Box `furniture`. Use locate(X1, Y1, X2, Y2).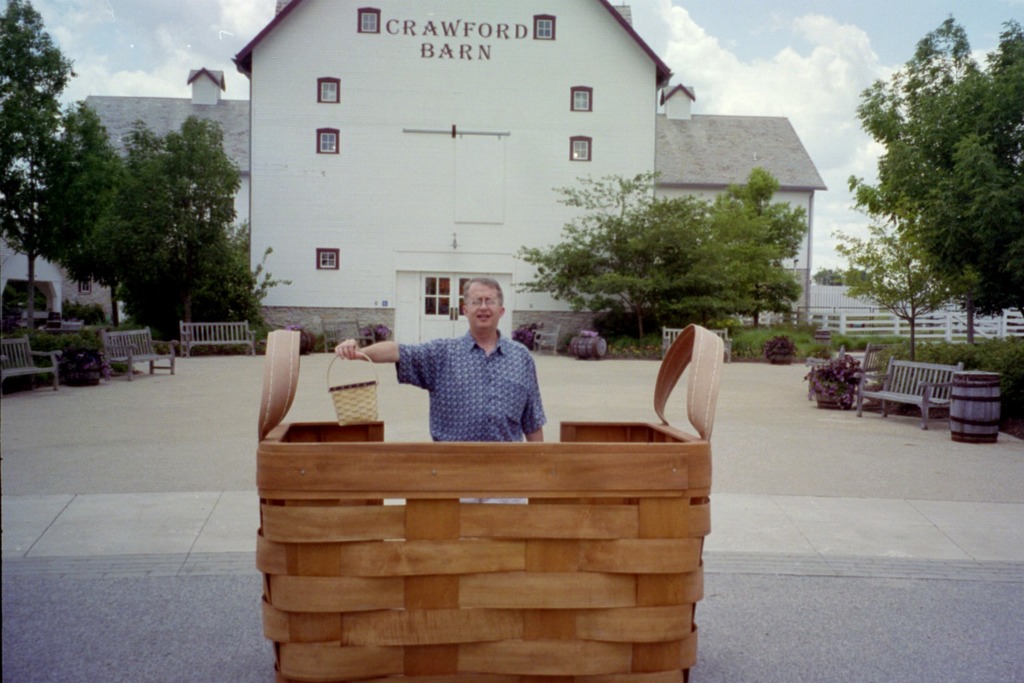
locate(100, 324, 179, 380).
